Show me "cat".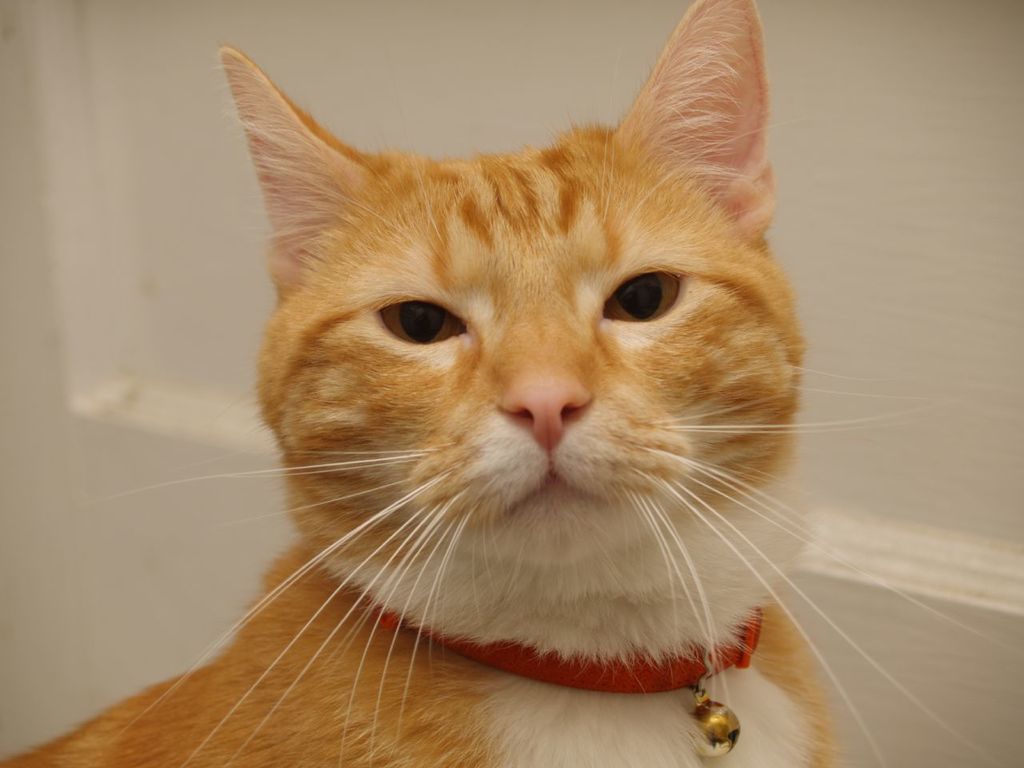
"cat" is here: region(0, 0, 1015, 767).
